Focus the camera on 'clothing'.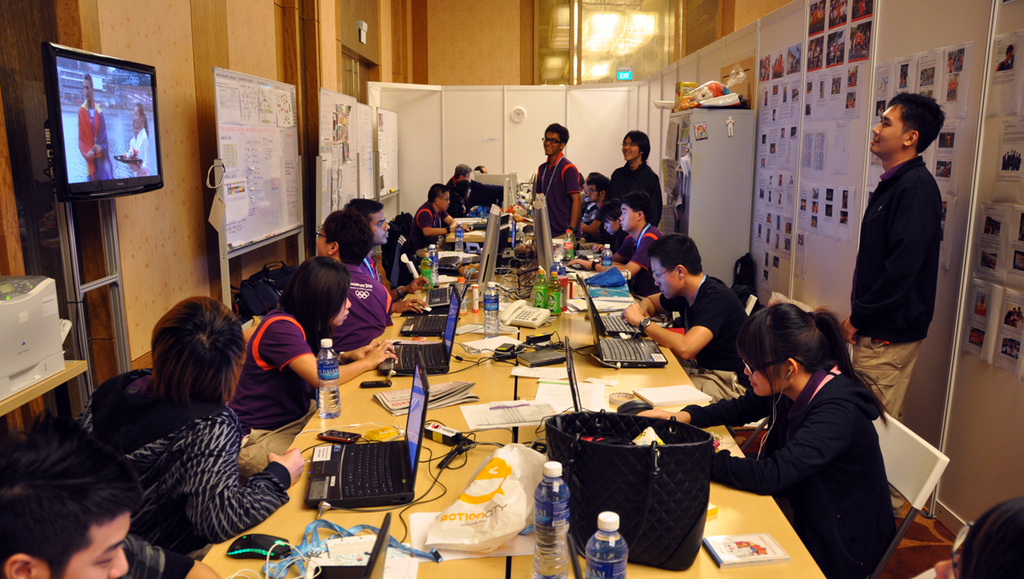
Focus region: rect(230, 306, 329, 451).
